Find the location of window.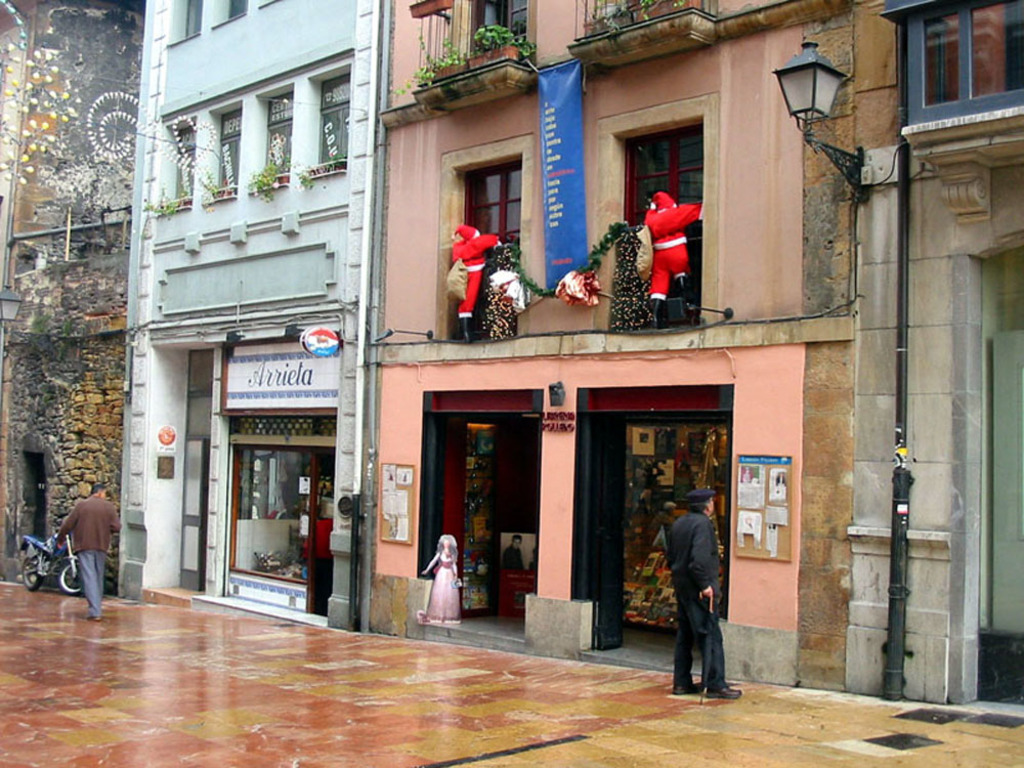
Location: x1=429, y1=135, x2=530, y2=343.
